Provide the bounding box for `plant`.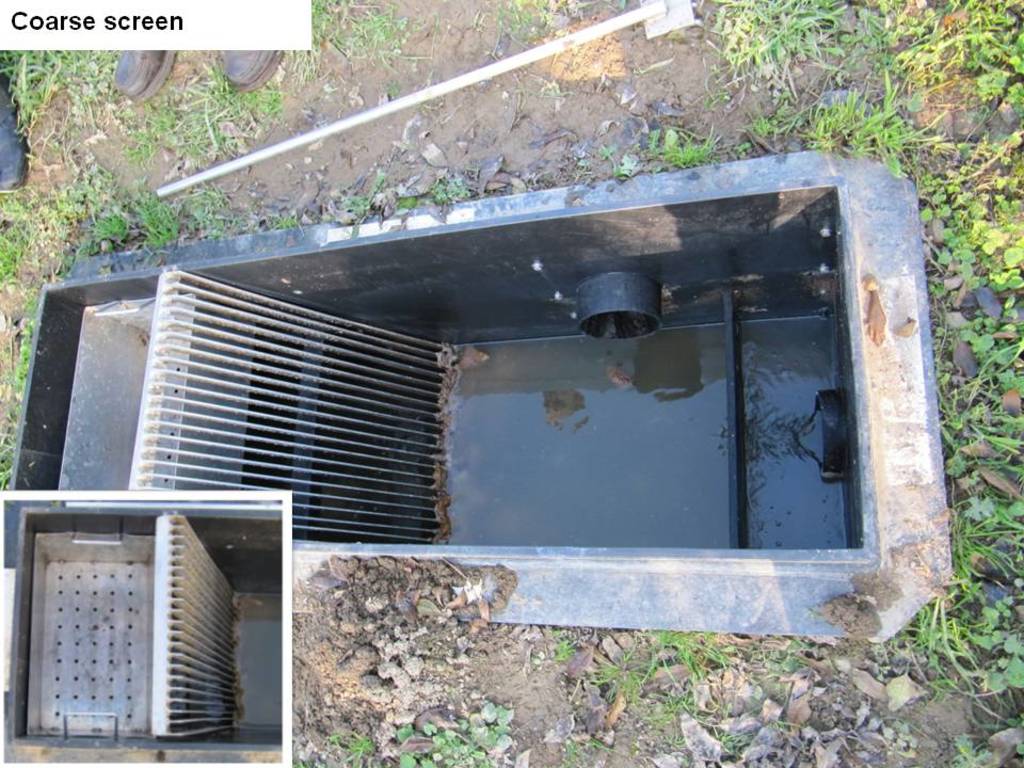
Rect(491, 0, 595, 49).
